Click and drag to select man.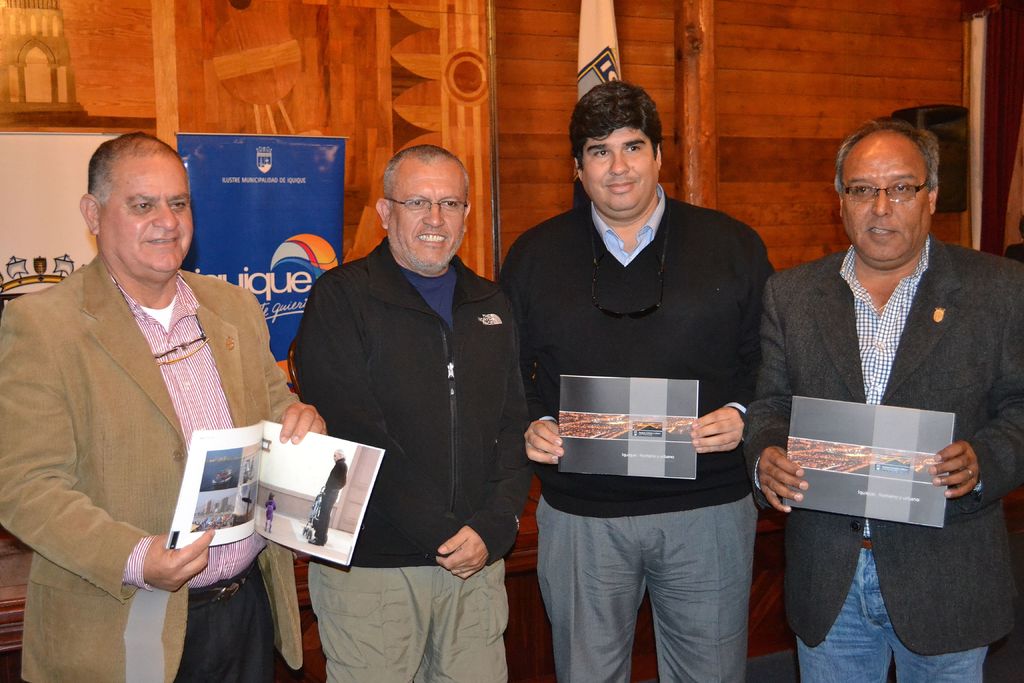
Selection: Rect(765, 100, 1000, 659).
